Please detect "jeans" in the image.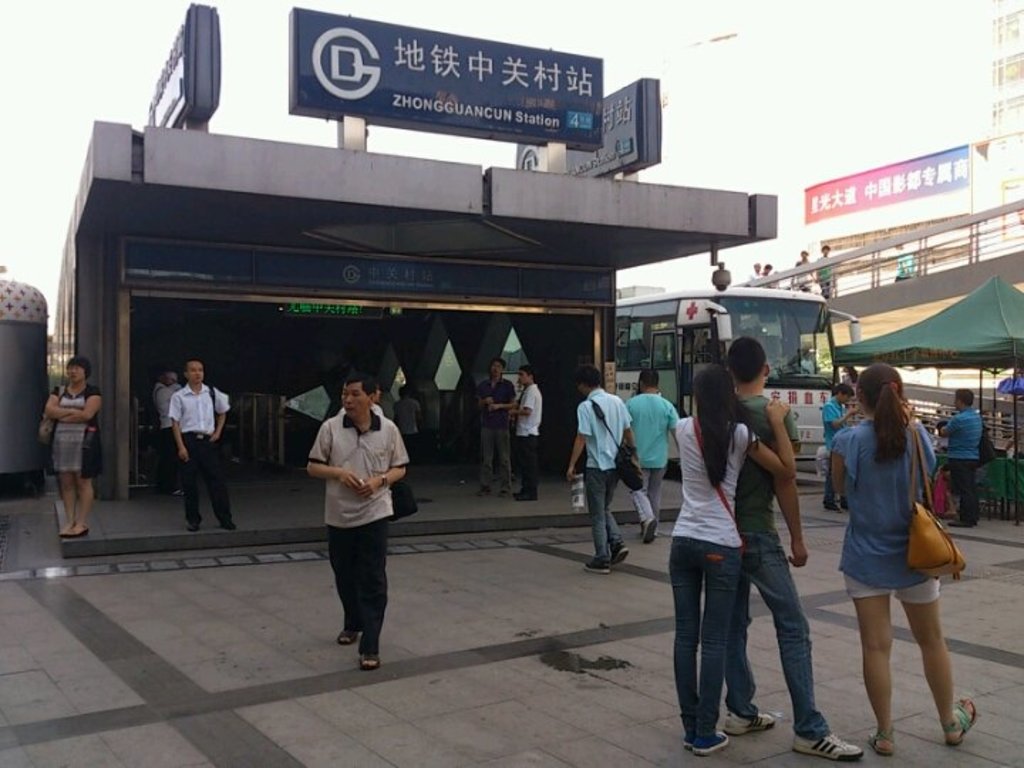
587/466/627/562.
